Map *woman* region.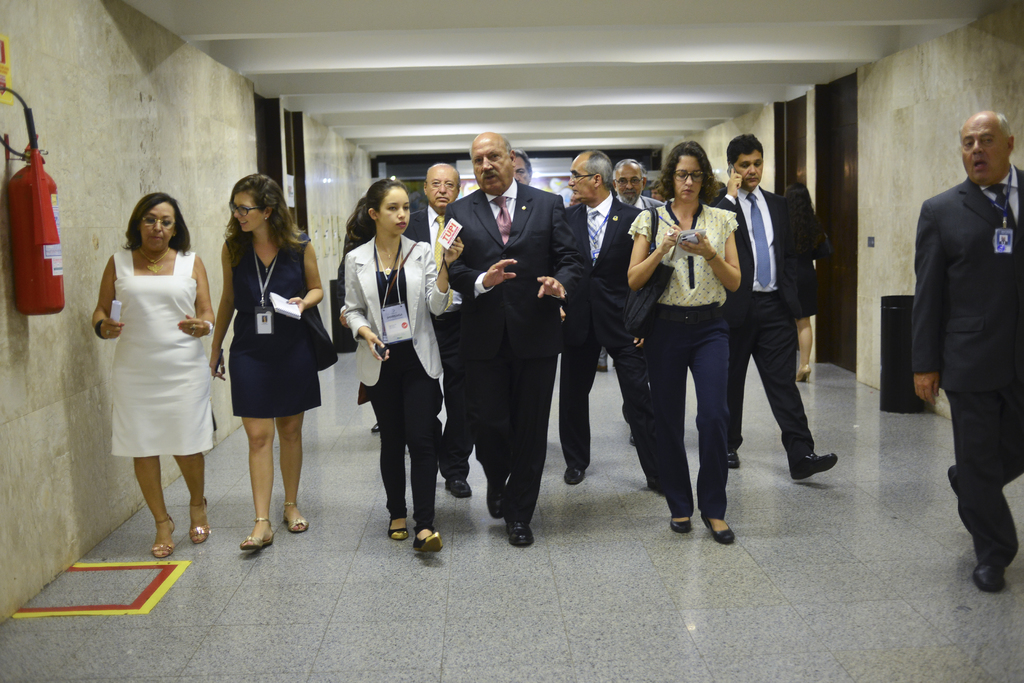
Mapped to bbox=[340, 179, 465, 554].
